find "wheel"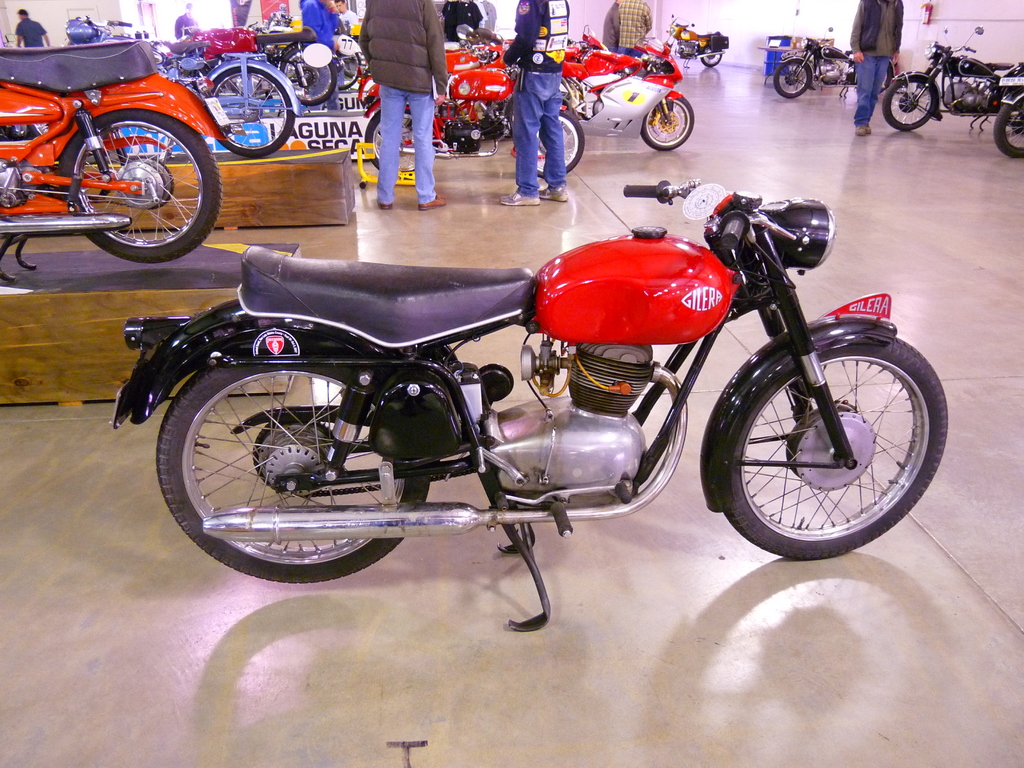
bbox(369, 108, 418, 173)
